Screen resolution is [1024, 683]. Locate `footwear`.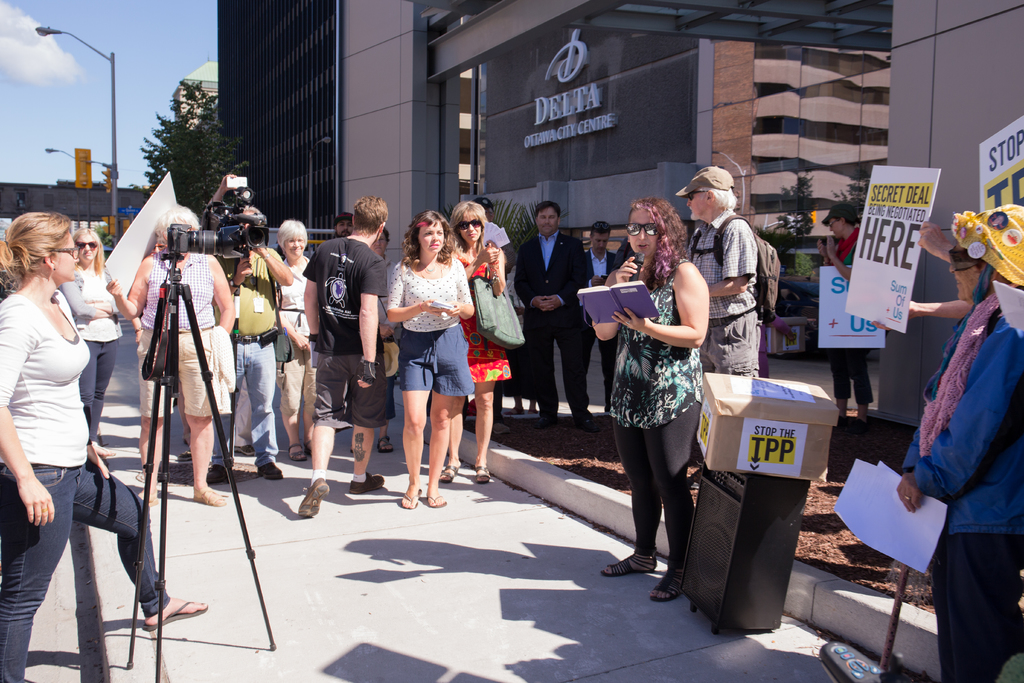
(440,459,461,483).
